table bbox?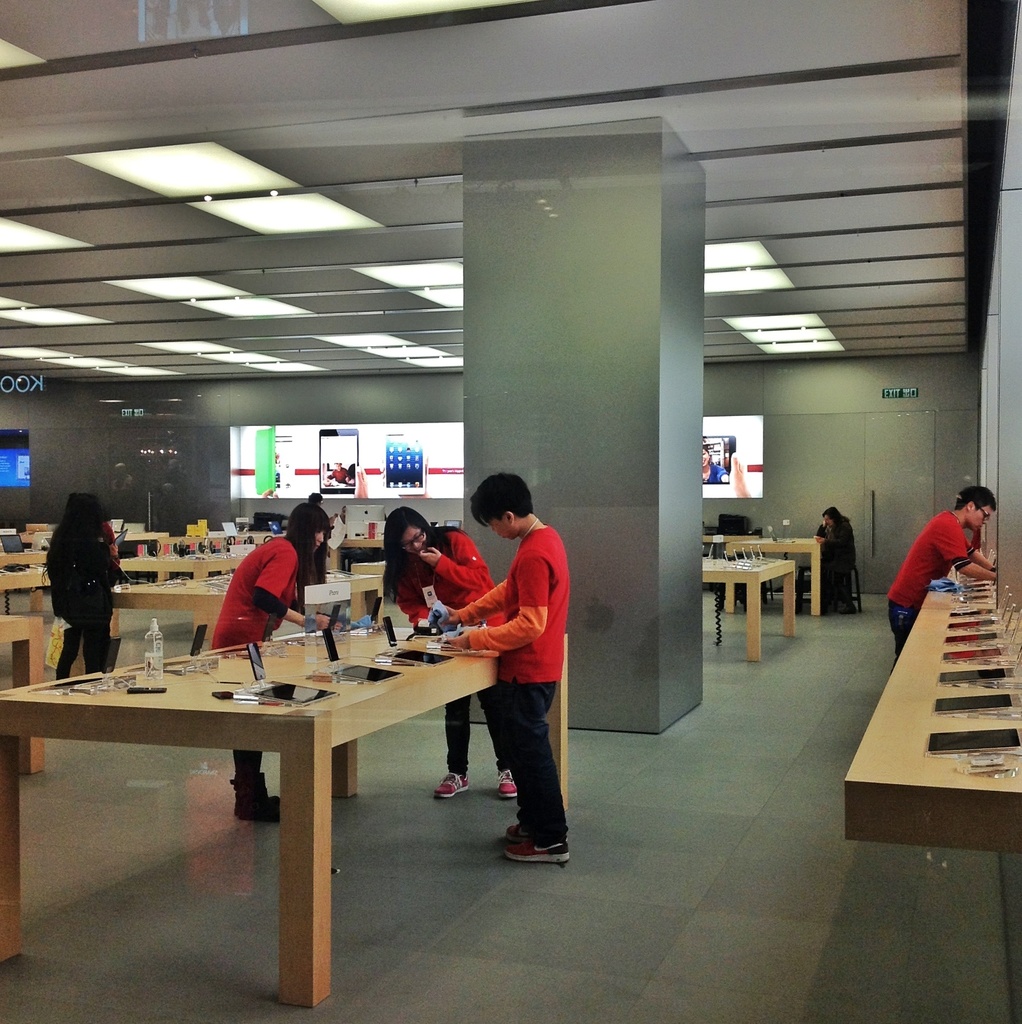
[0,565,56,614]
